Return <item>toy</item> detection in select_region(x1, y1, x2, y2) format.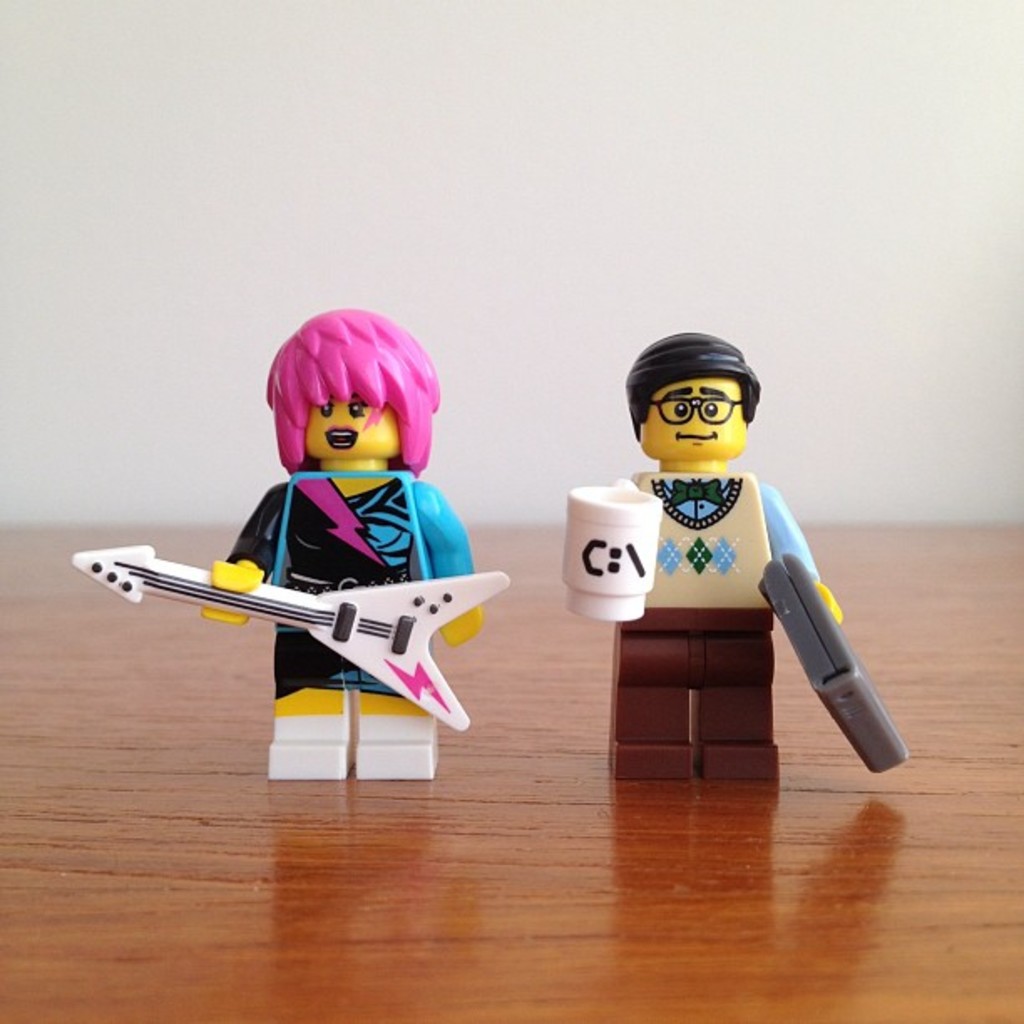
select_region(199, 306, 482, 780).
